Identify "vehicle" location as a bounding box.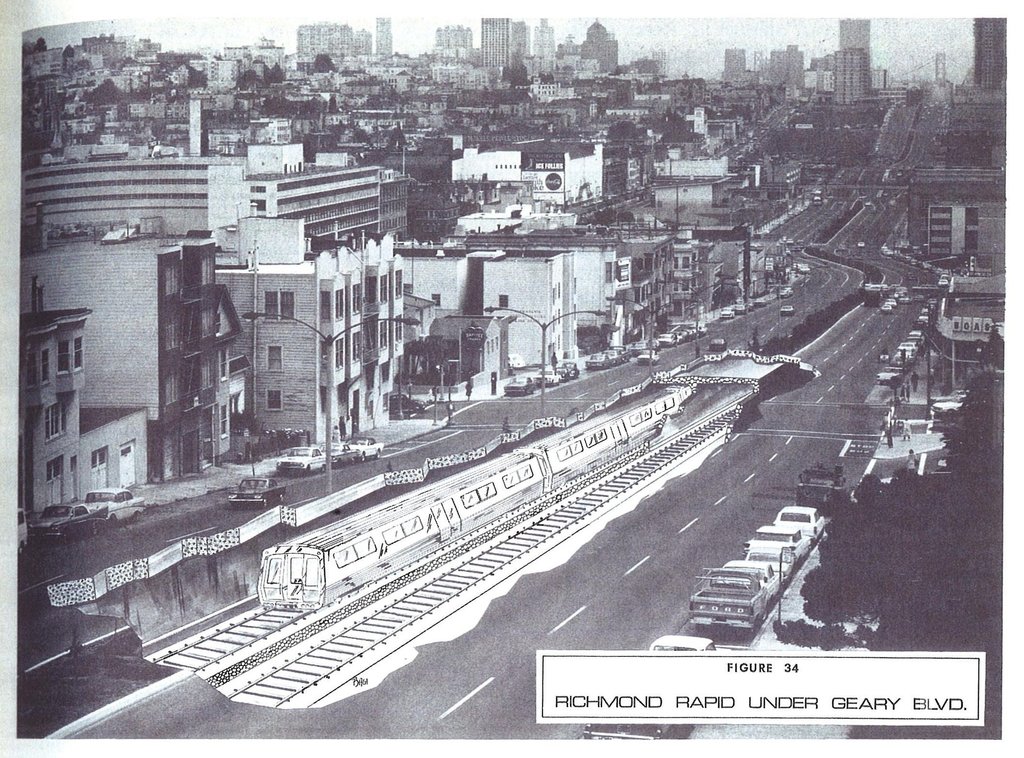
(x1=887, y1=350, x2=911, y2=366).
